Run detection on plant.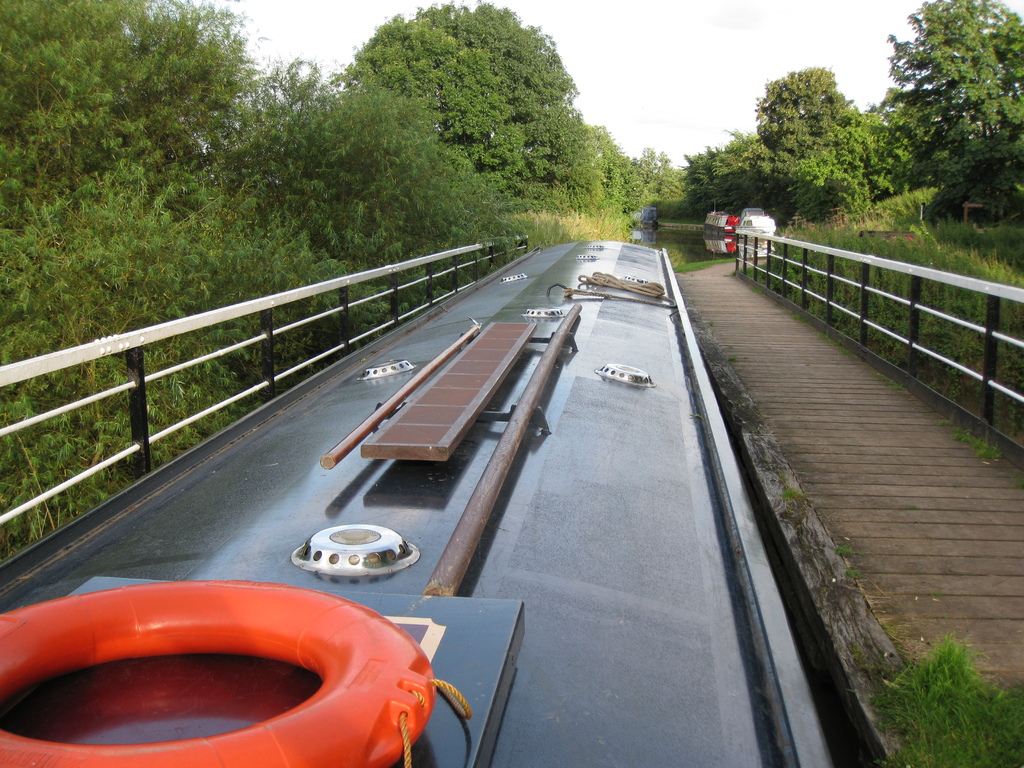
Result: bbox=[847, 185, 945, 214].
